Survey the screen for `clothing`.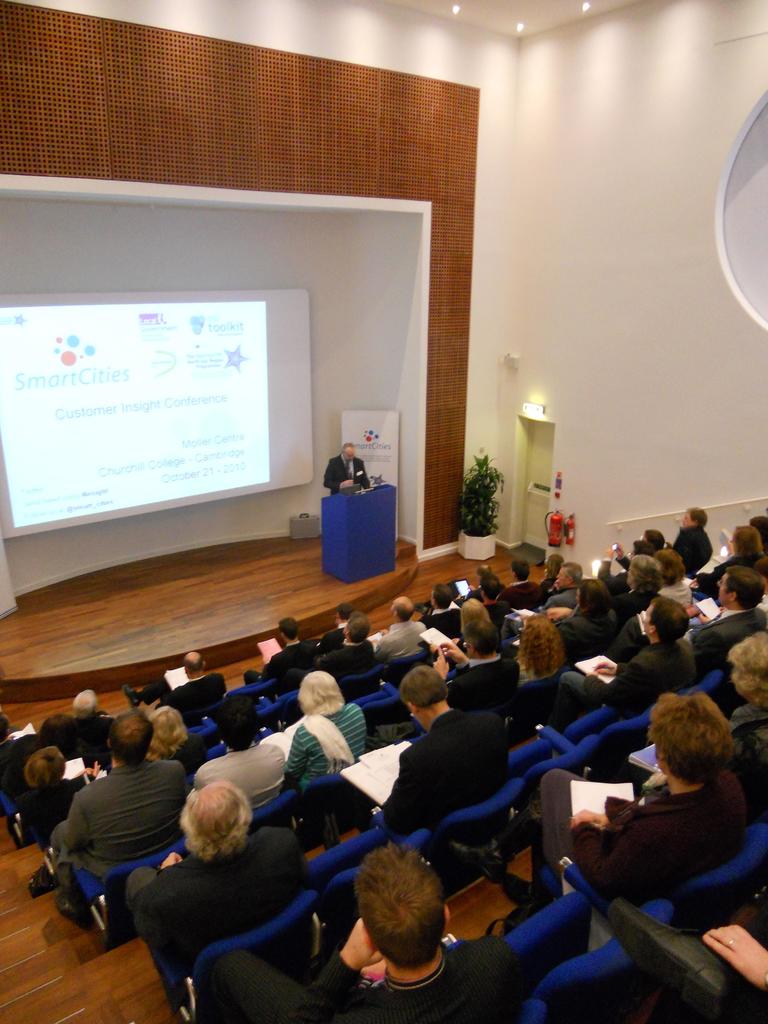
Survey found: x1=543 y1=589 x2=576 y2=606.
